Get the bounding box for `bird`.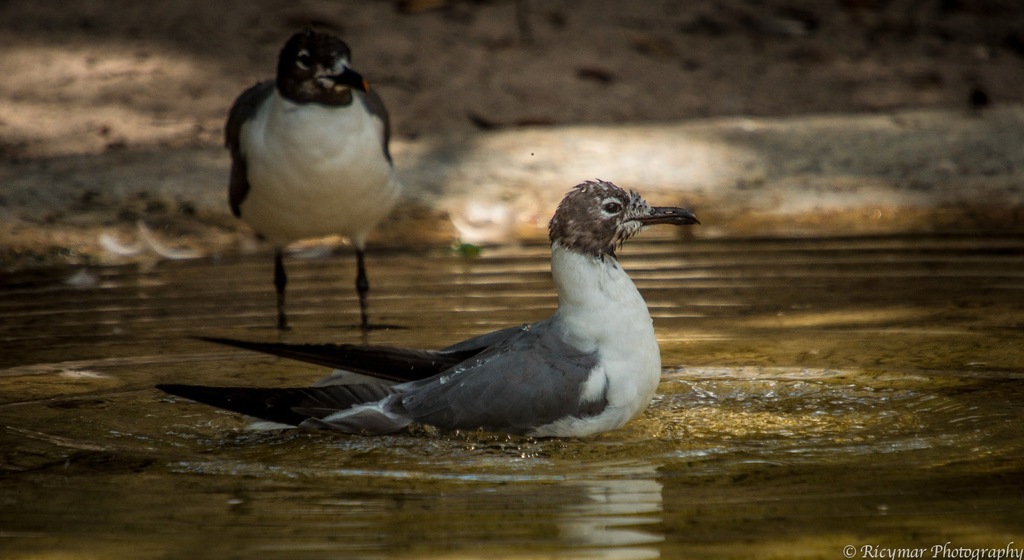
region(148, 180, 705, 442).
